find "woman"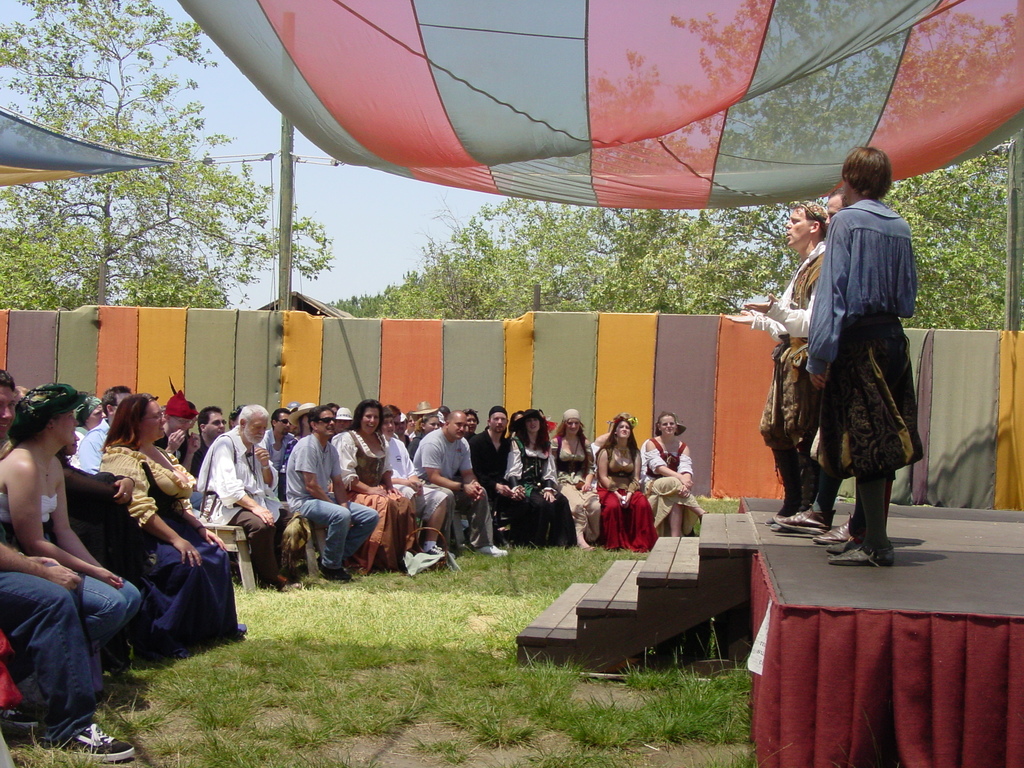
crop(99, 392, 246, 660)
